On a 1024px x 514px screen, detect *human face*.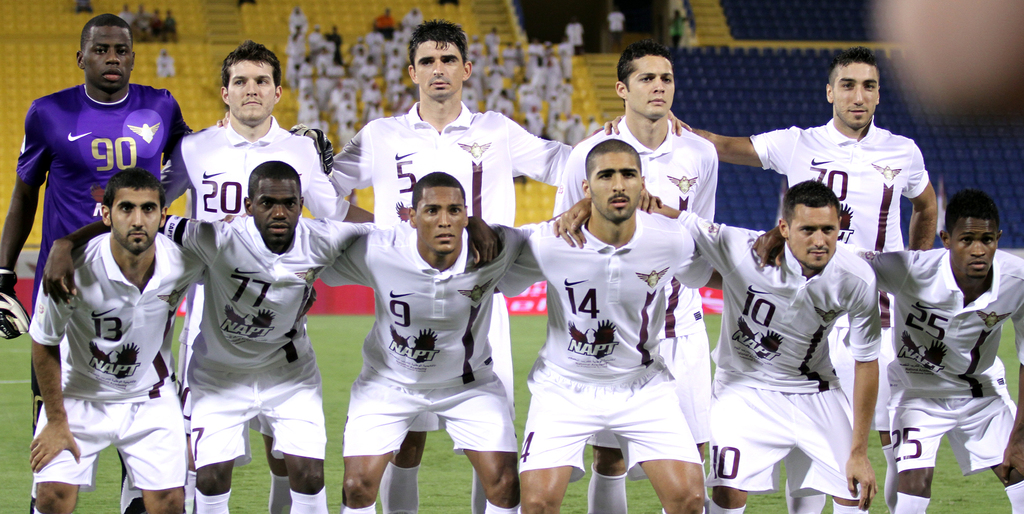
pyautogui.locateOnScreen(589, 154, 644, 218).
